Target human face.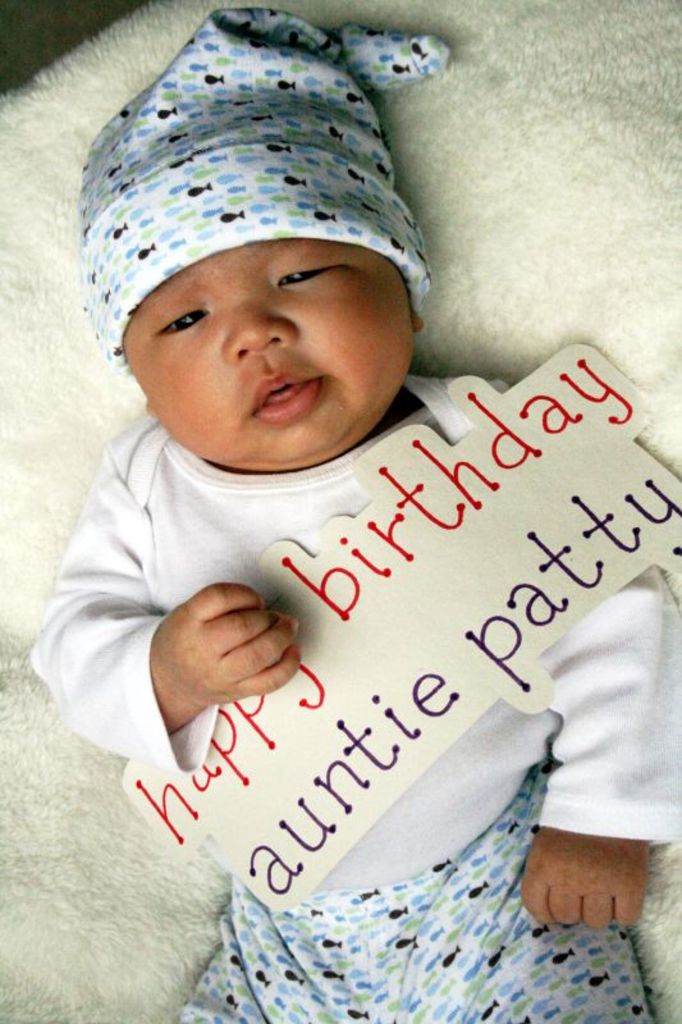
Target region: (125, 242, 412, 462).
